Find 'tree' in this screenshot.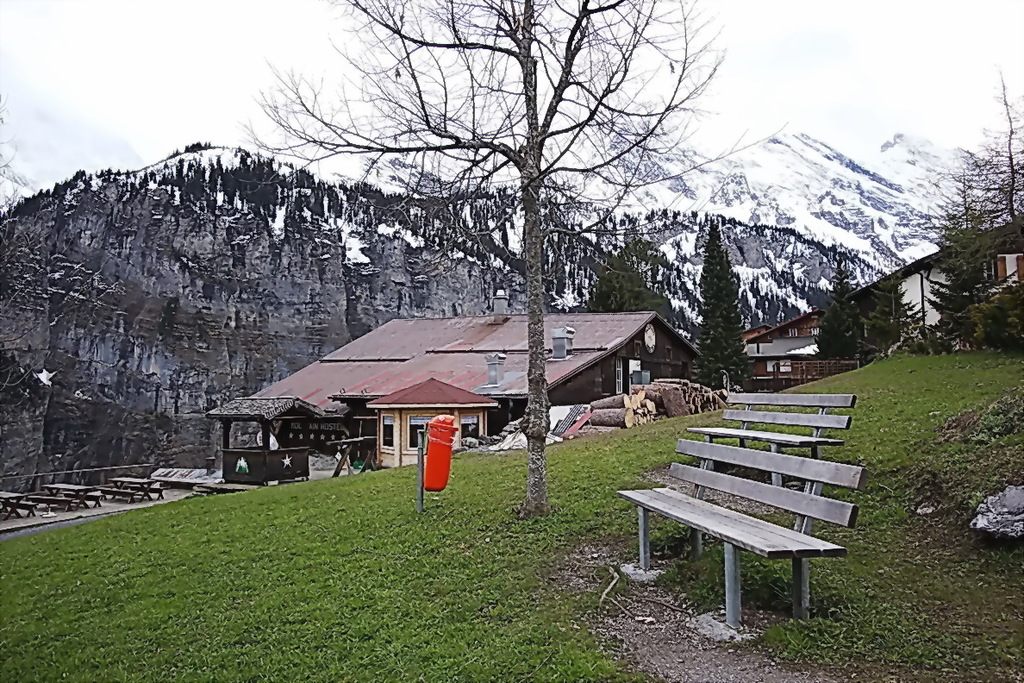
The bounding box for 'tree' is x1=870 y1=258 x2=924 y2=352.
